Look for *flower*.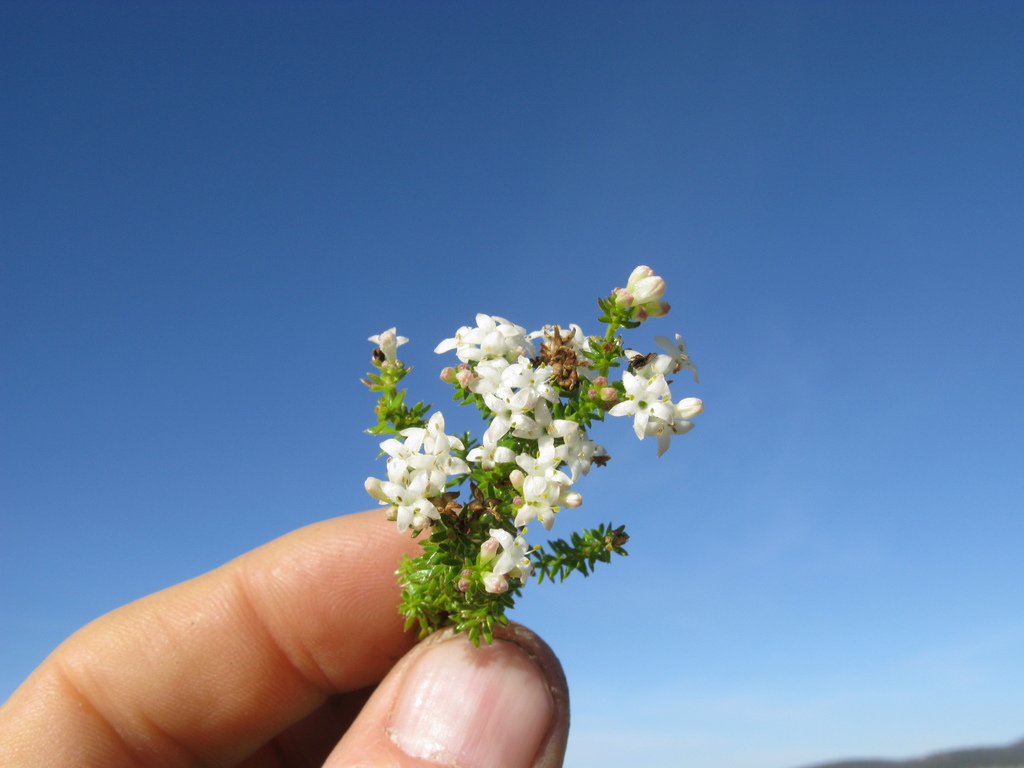
Found: select_region(562, 484, 579, 512).
